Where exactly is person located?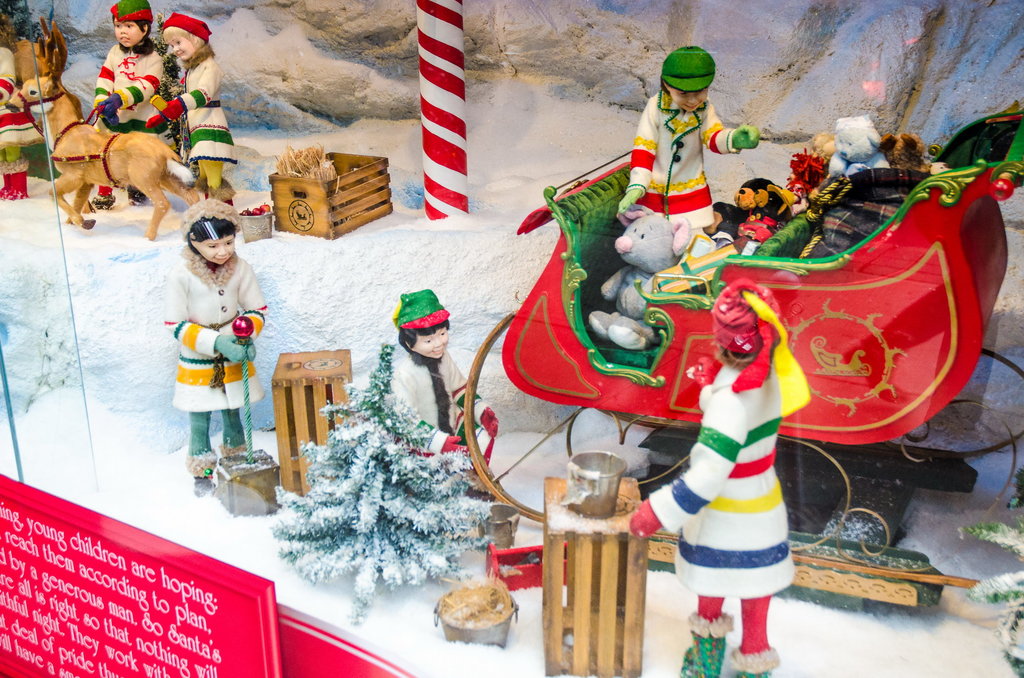
Its bounding box is box(627, 290, 810, 677).
